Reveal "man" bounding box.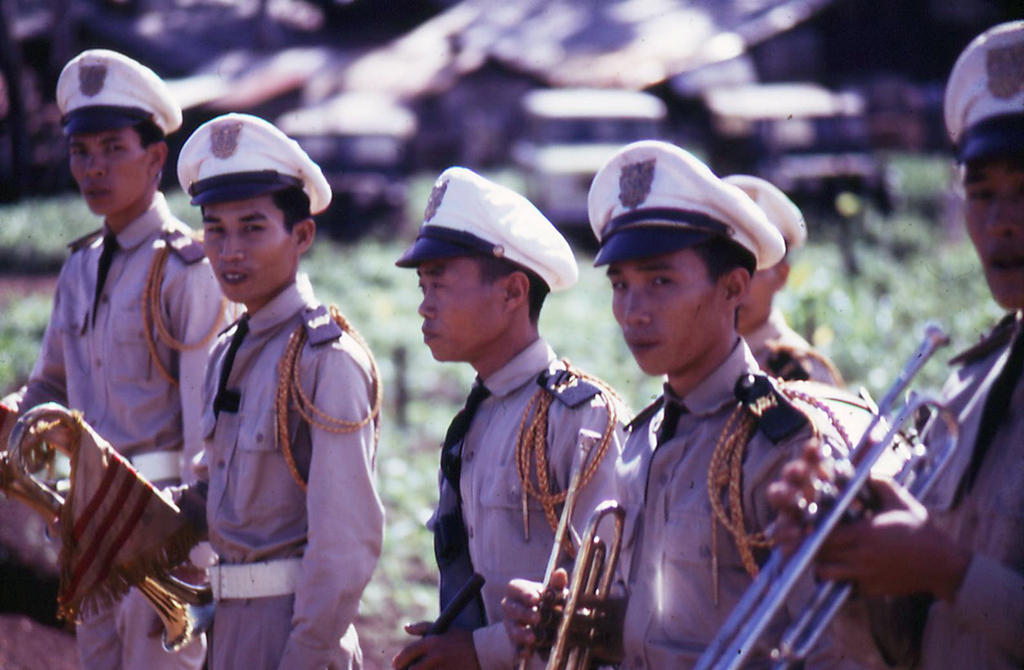
Revealed: <region>389, 166, 630, 669</region>.
